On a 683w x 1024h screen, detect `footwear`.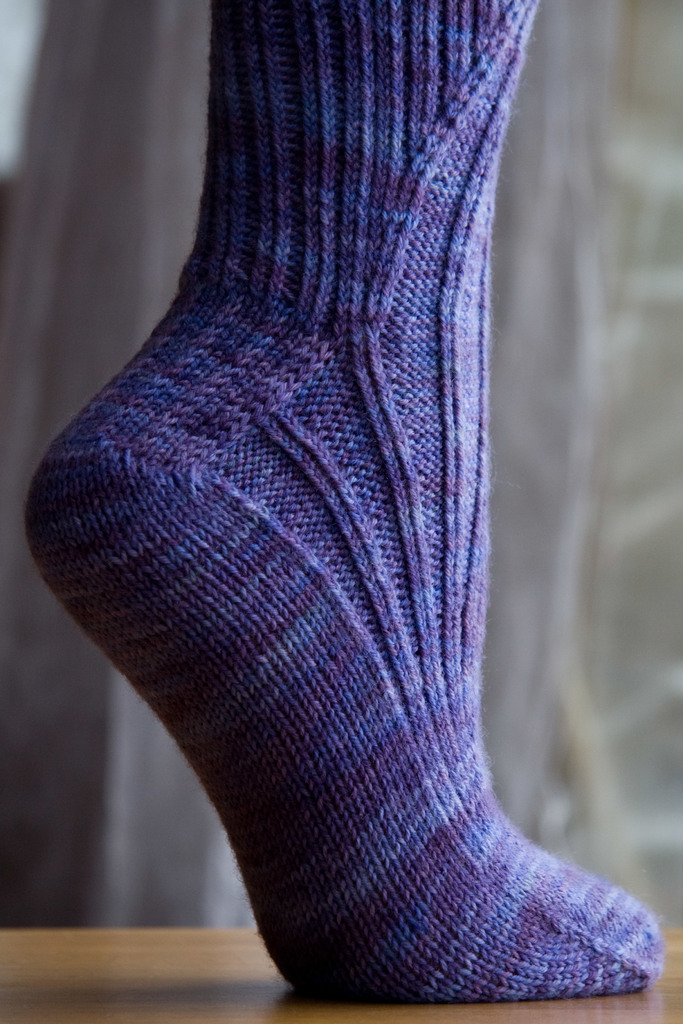
left=21, top=0, right=660, bottom=1009.
